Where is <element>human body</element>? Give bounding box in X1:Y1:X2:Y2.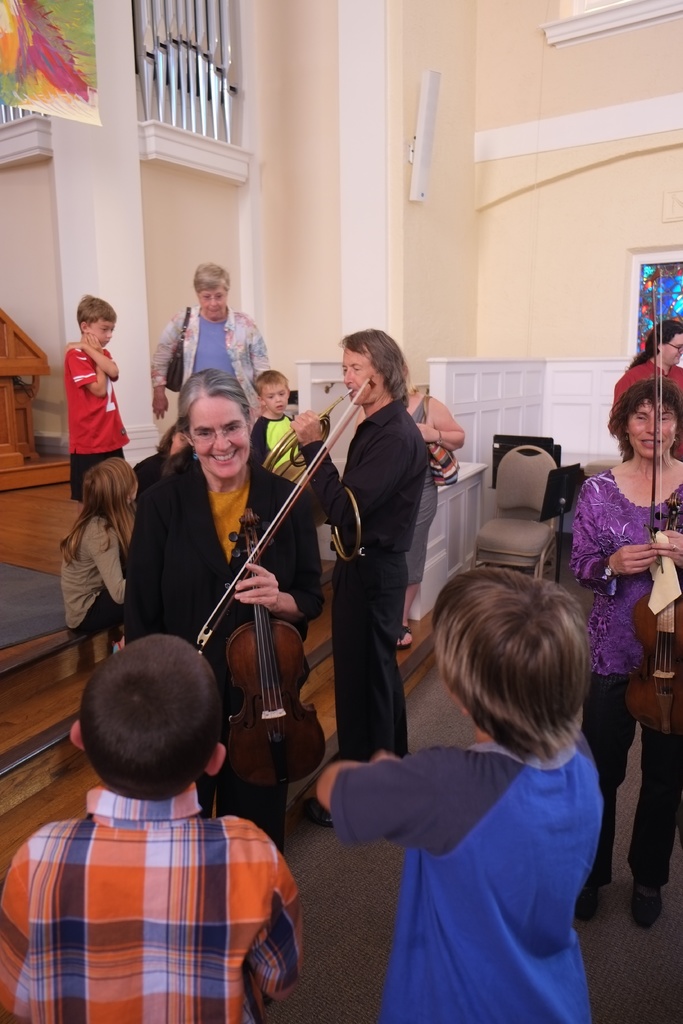
148:298:272:413.
